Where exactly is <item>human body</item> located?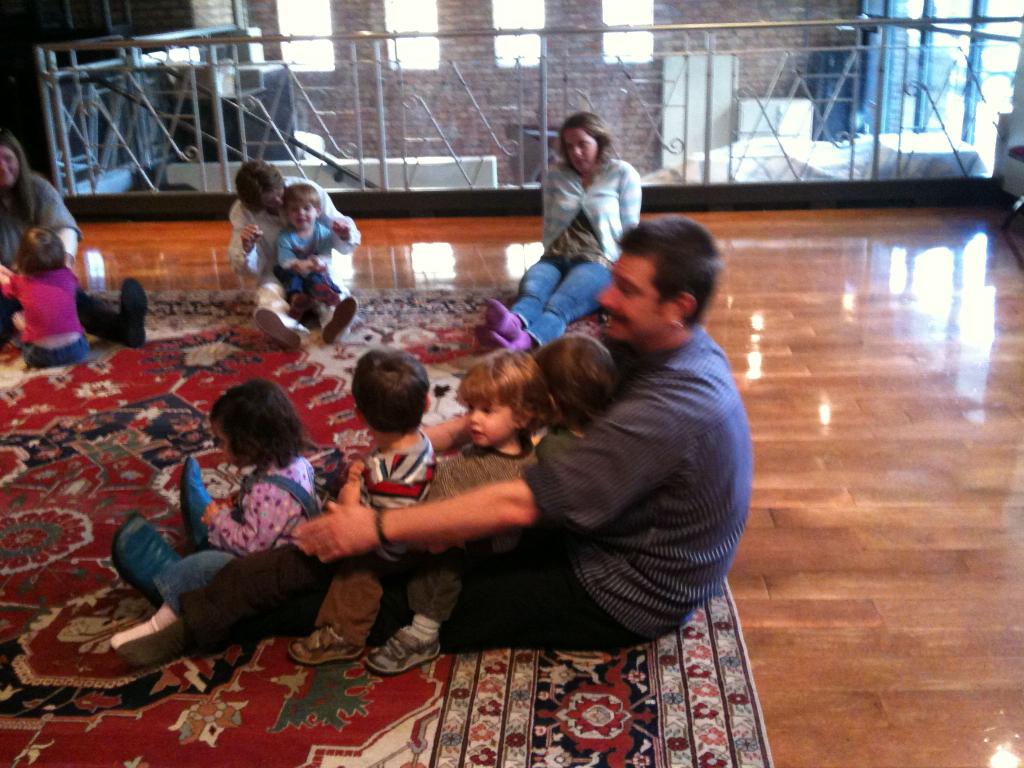
Its bounding box is 0:170:149:349.
